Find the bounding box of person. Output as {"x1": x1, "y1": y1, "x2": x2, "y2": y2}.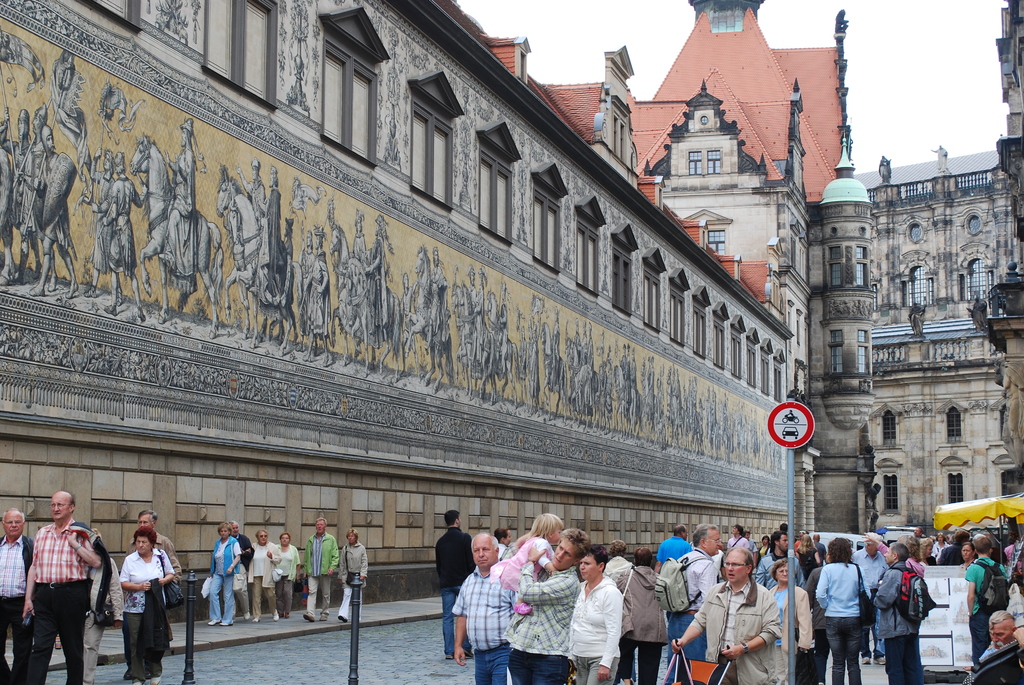
{"x1": 973, "y1": 609, "x2": 1014, "y2": 668}.
